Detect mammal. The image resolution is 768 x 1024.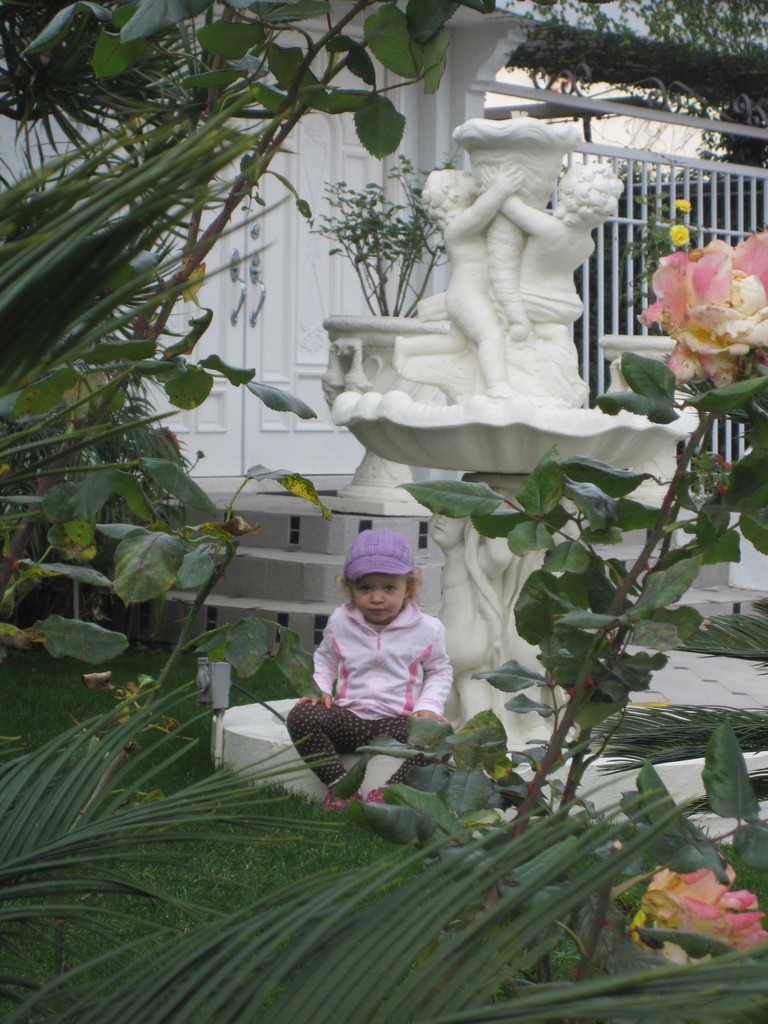
(x1=413, y1=157, x2=629, y2=316).
